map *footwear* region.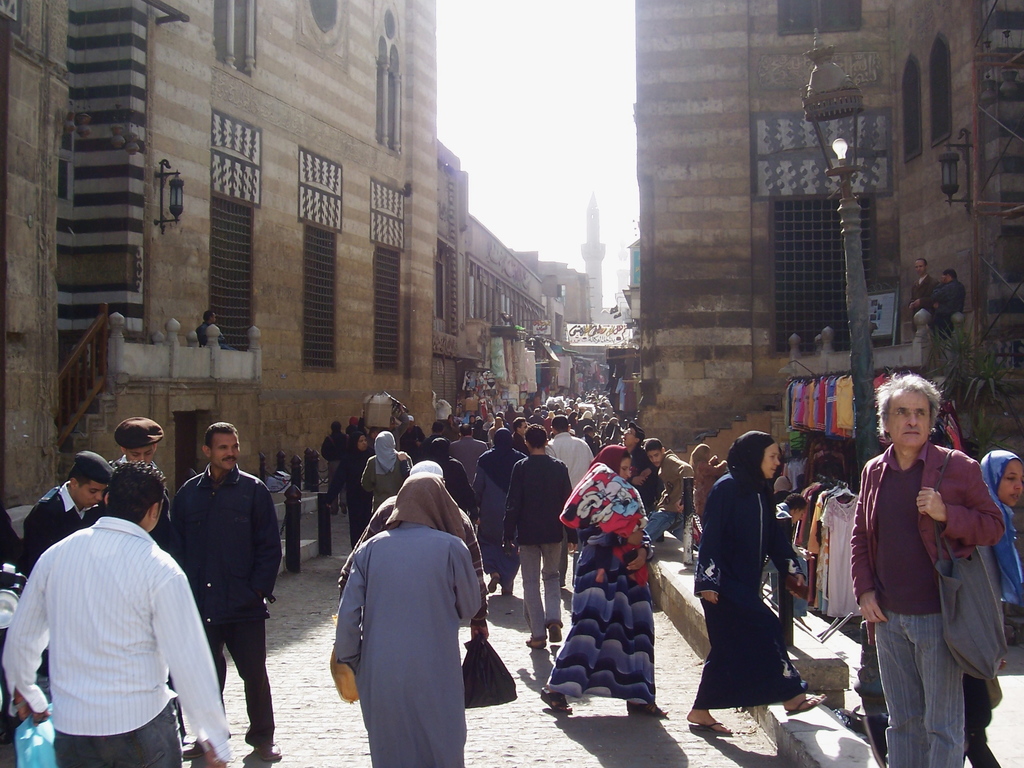
Mapped to left=180, top=739, right=204, bottom=760.
